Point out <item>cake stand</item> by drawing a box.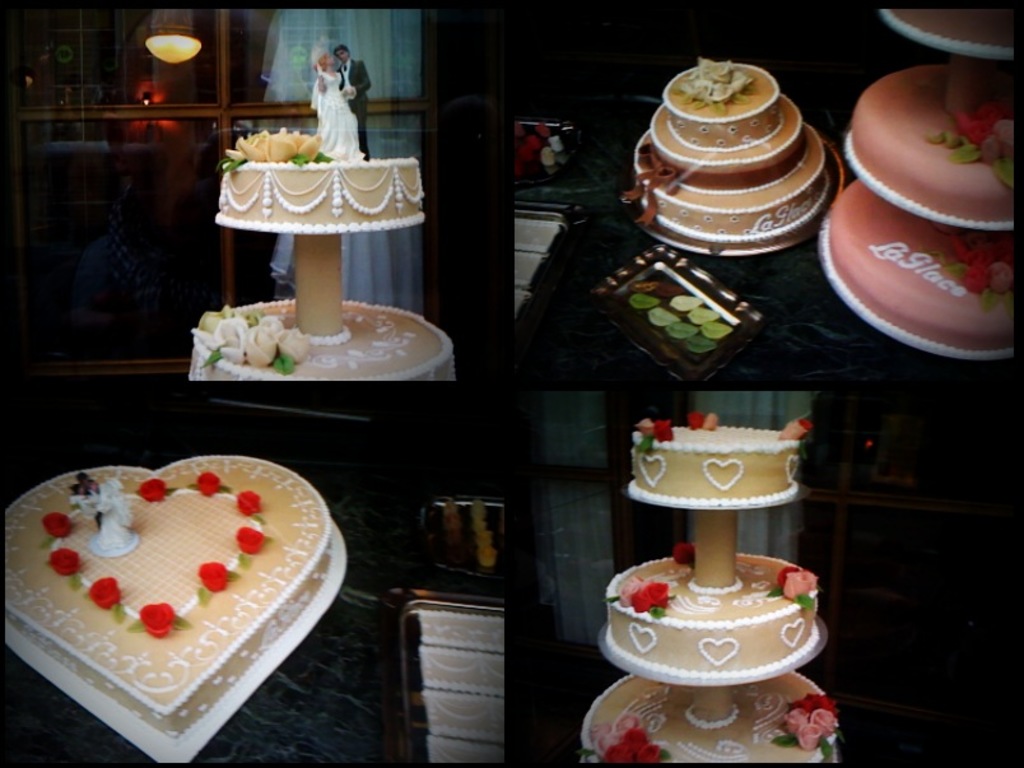
box=[637, 130, 846, 251].
